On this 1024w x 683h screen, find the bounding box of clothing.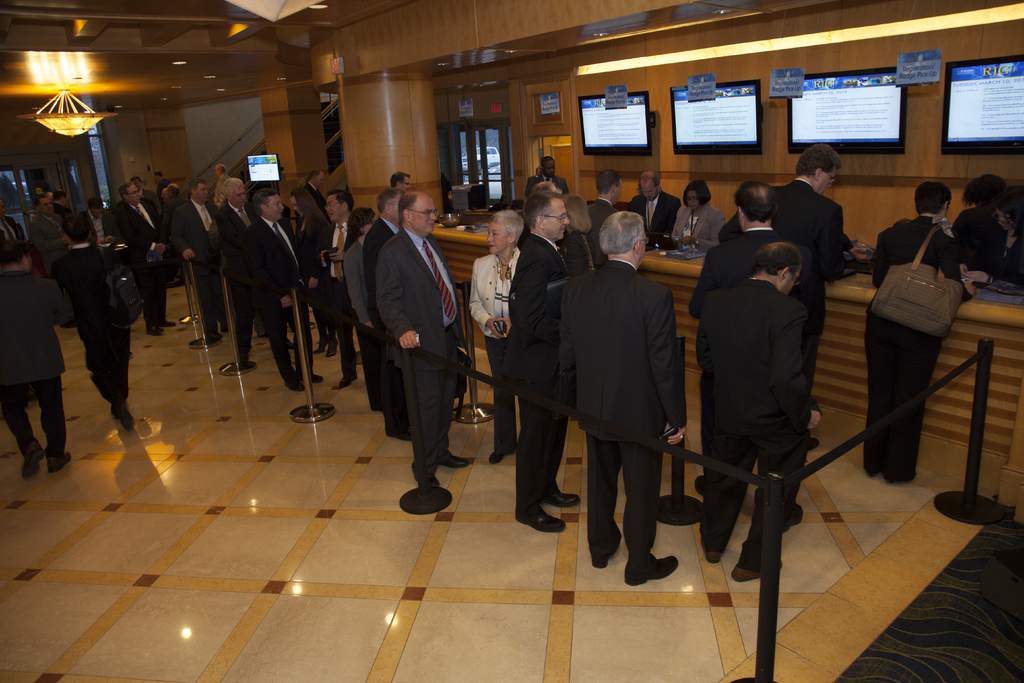
Bounding box: select_region(557, 252, 696, 572).
